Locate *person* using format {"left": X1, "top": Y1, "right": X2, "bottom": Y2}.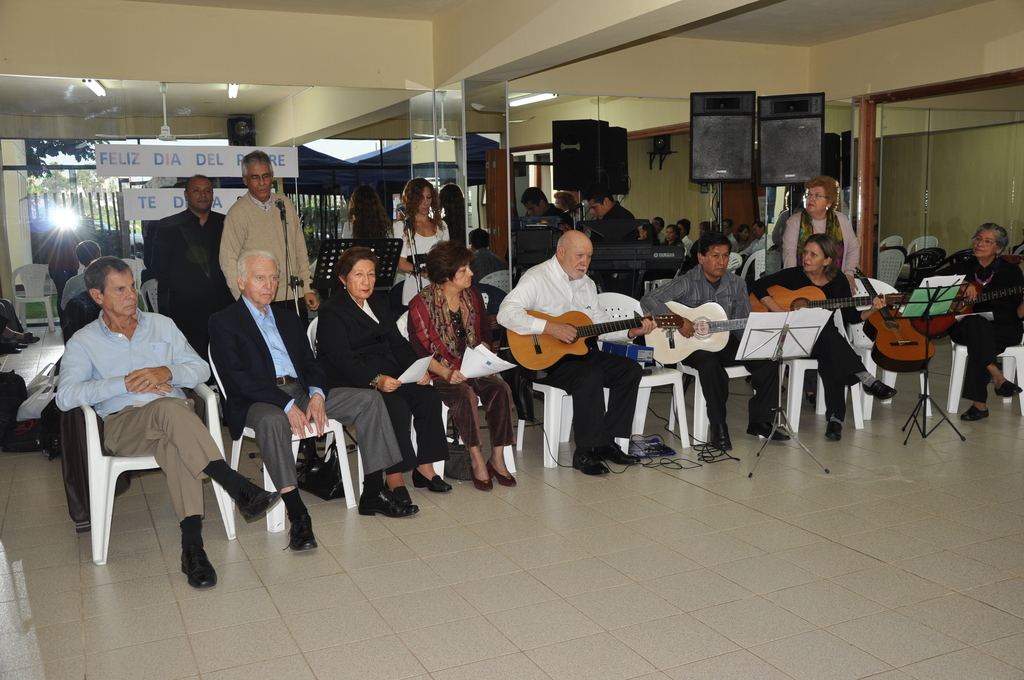
{"left": 640, "top": 232, "right": 794, "bottom": 451}.
